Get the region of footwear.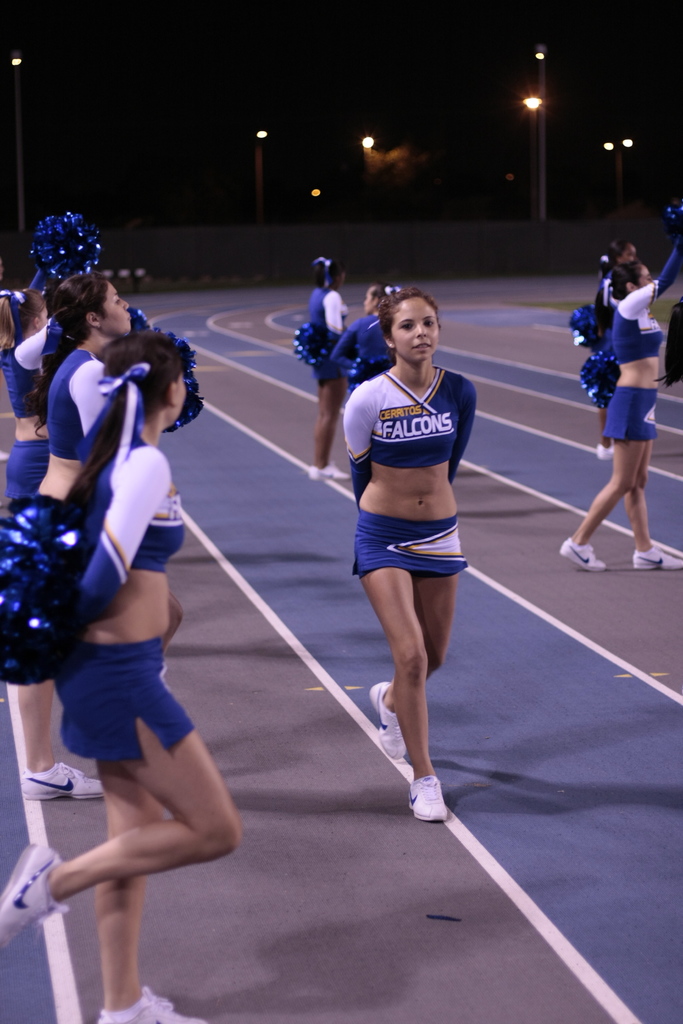
<box>97,984,206,1023</box>.
